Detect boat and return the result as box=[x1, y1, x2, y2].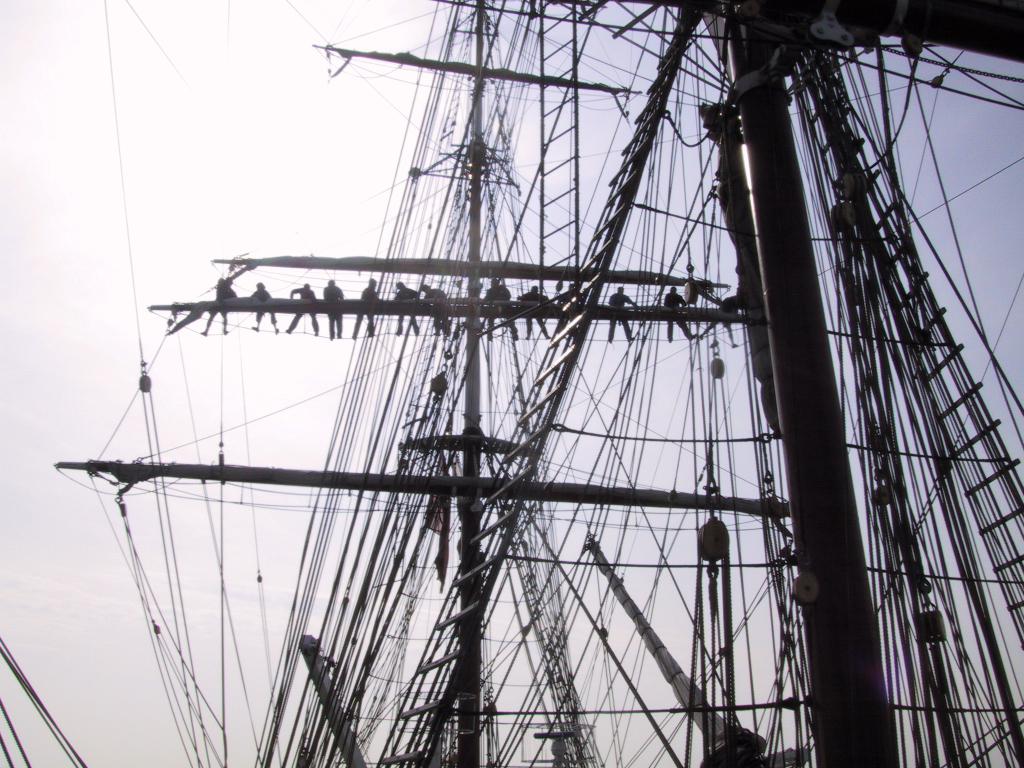
box=[0, 0, 1023, 767].
